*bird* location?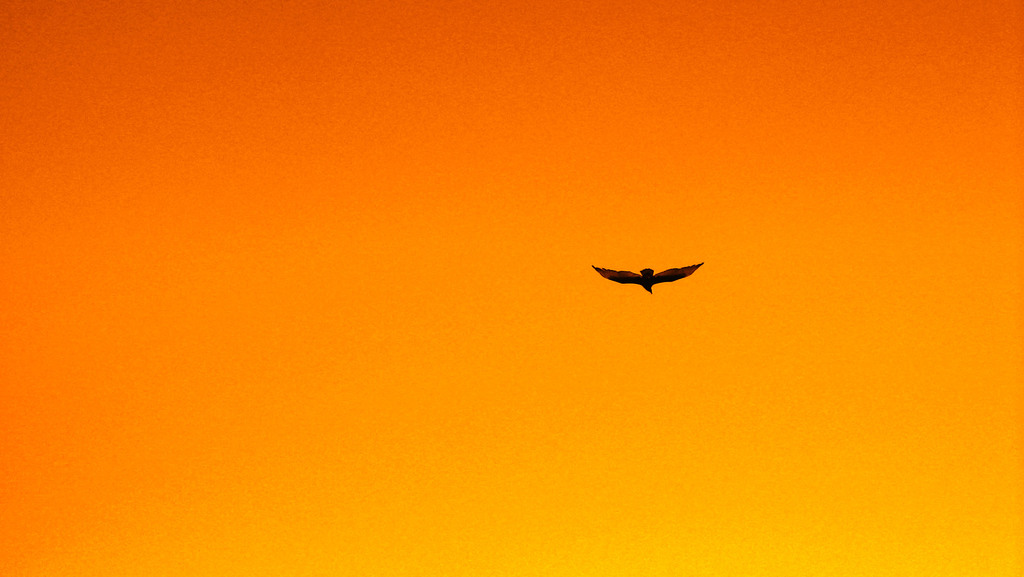
[x1=590, y1=247, x2=710, y2=307]
